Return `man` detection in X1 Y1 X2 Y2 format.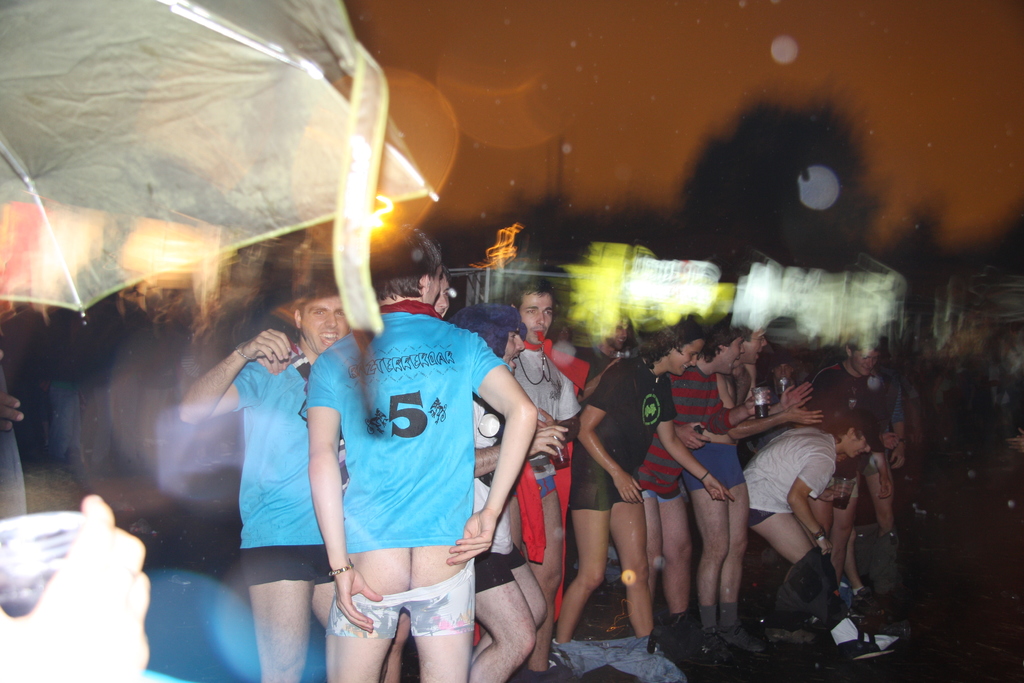
299 228 540 682.
